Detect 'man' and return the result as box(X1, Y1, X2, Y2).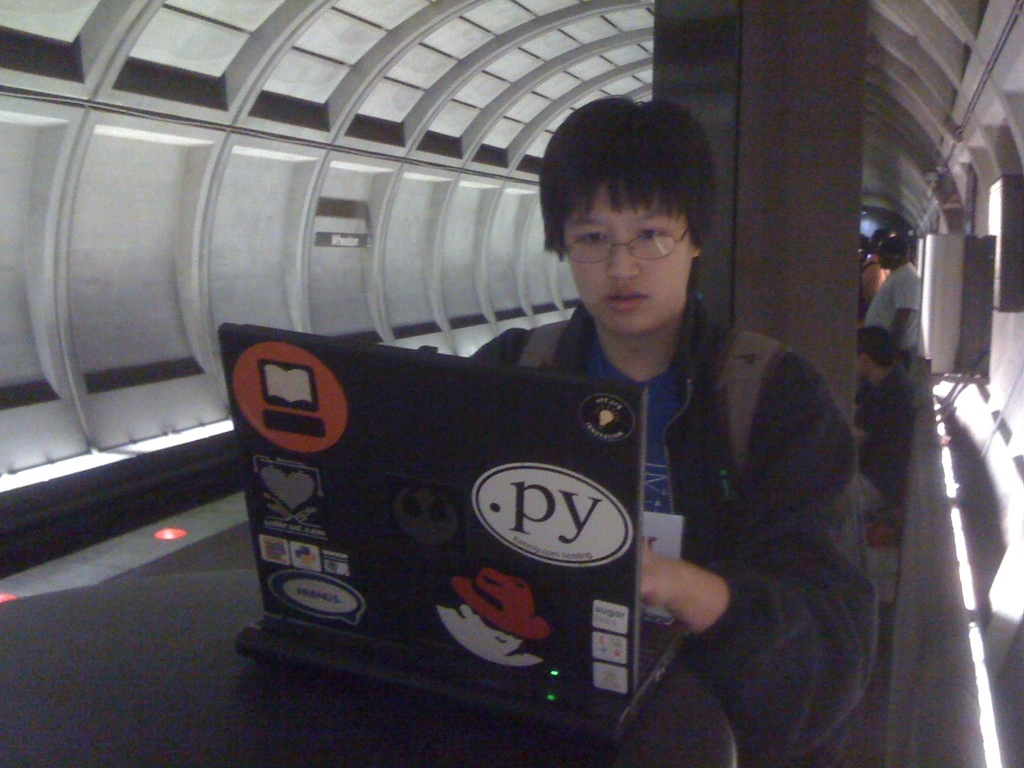
box(854, 228, 919, 377).
